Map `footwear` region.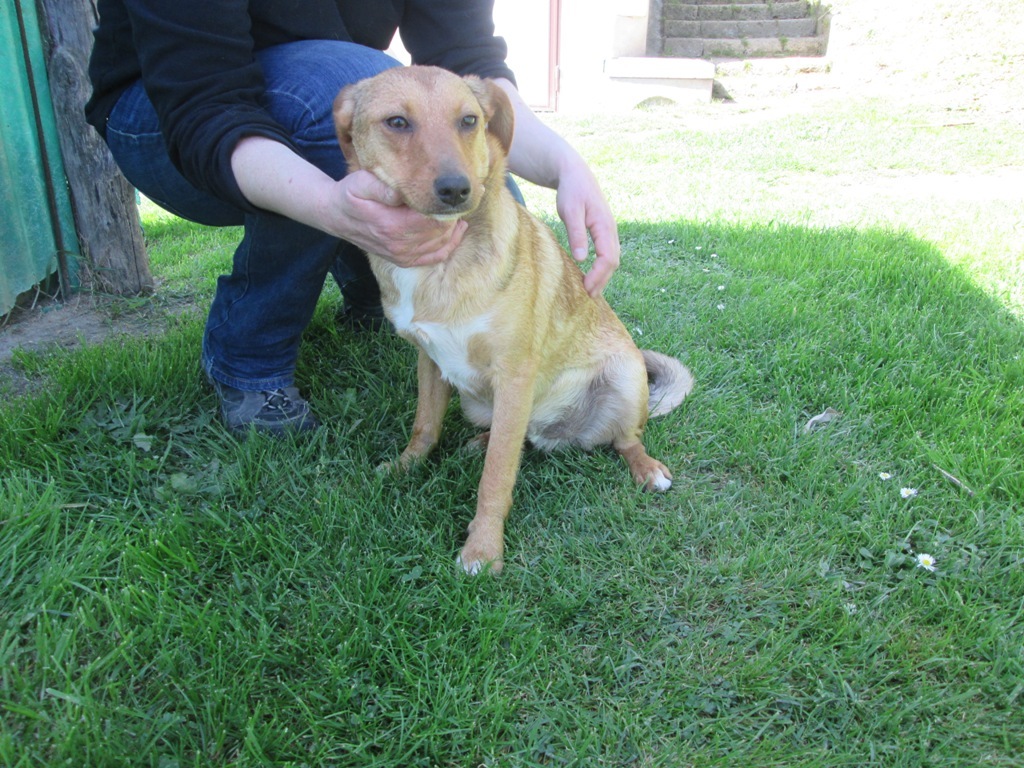
Mapped to x1=215 y1=376 x2=313 y2=432.
